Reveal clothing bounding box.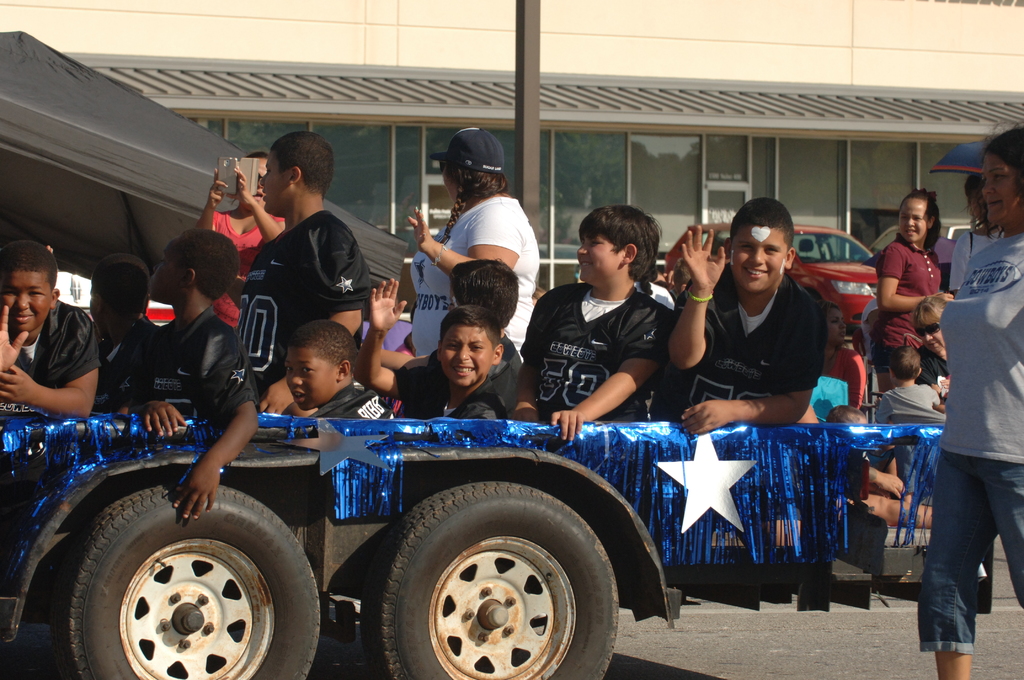
Revealed: <region>213, 205, 284, 336</region>.
